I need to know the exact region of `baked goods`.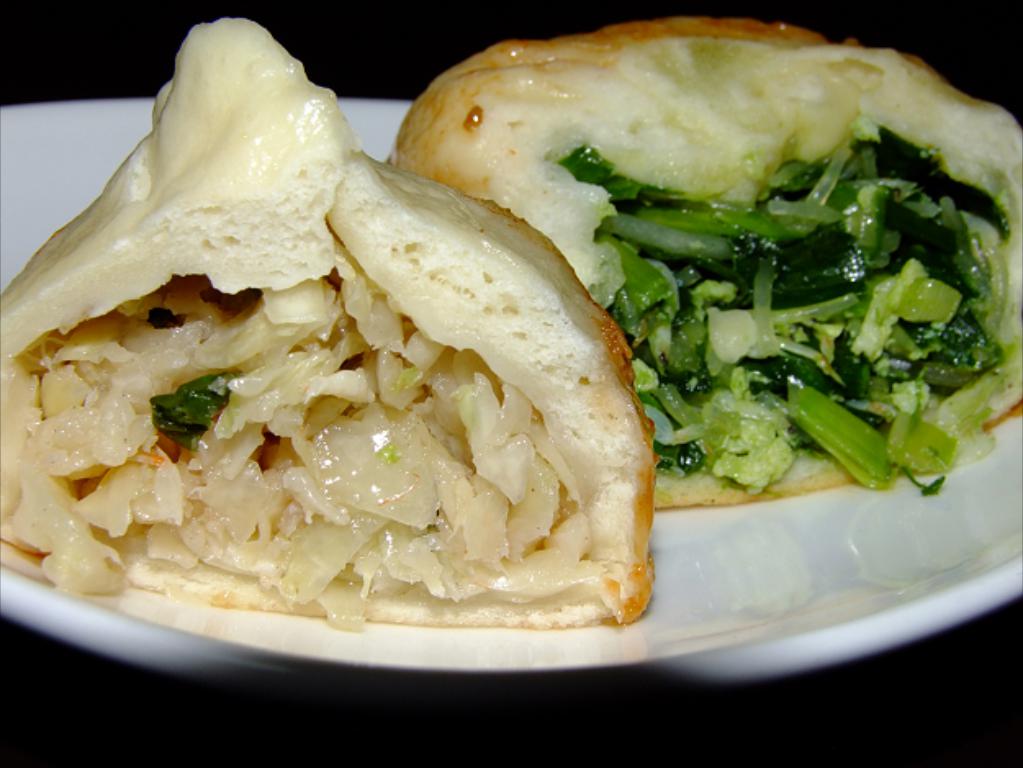
Region: box=[0, 15, 658, 627].
